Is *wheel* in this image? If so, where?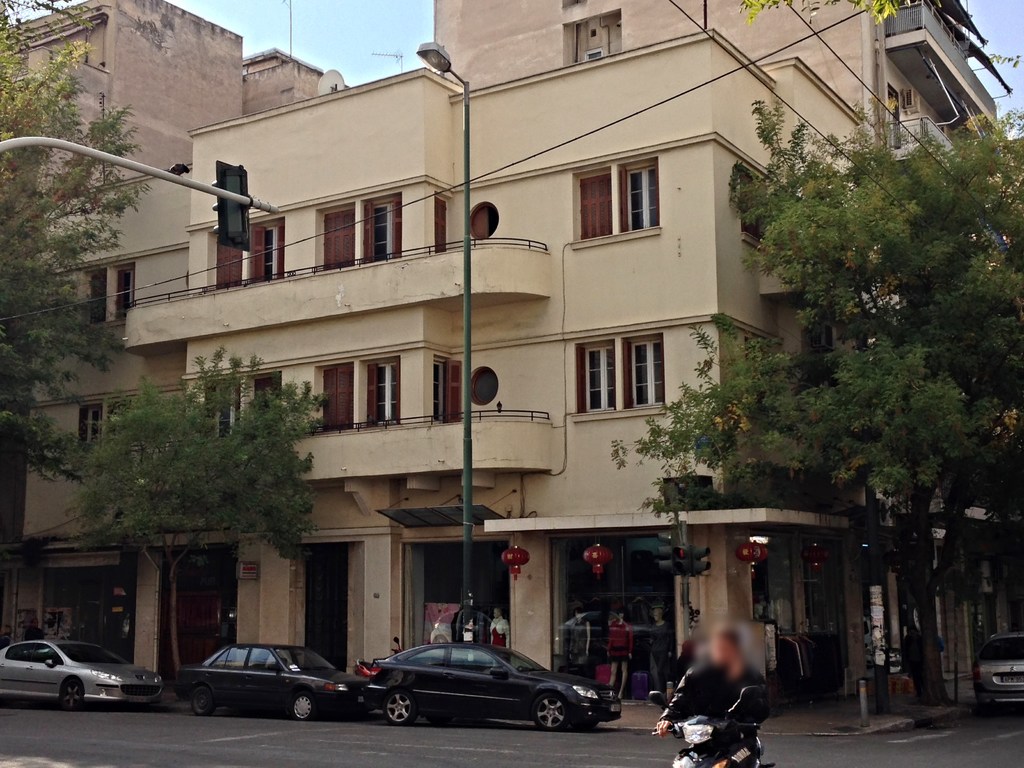
Yes, at x1=288, y1=691, x2=317, y2=721.
